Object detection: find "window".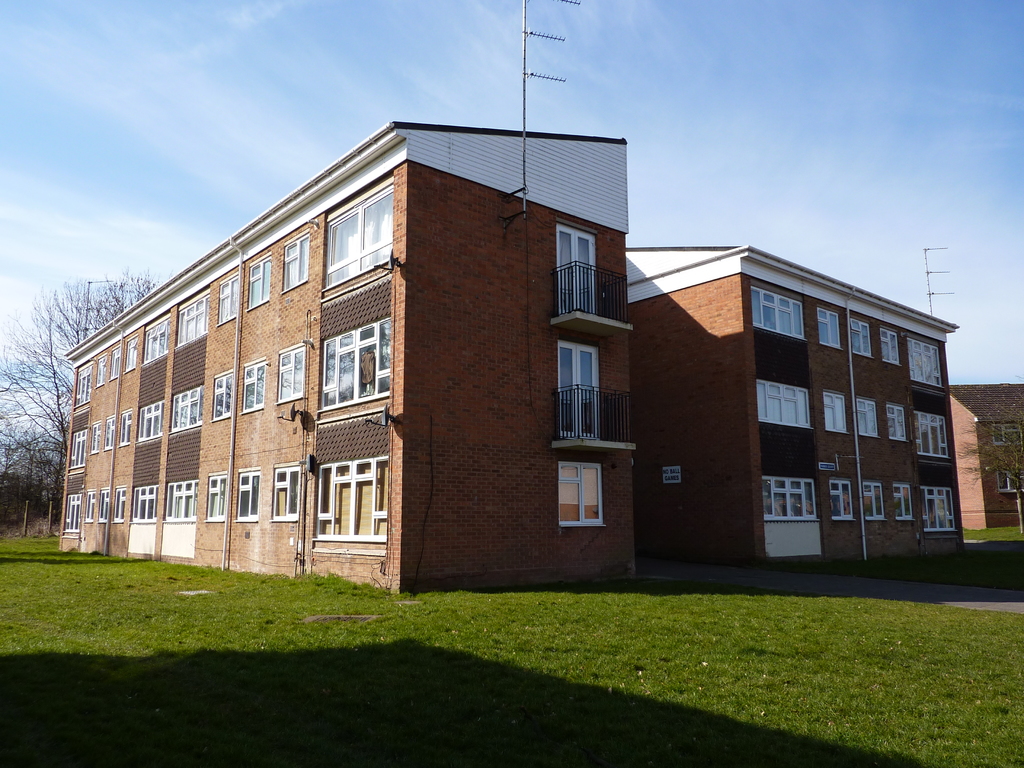
744:282:805:338.
